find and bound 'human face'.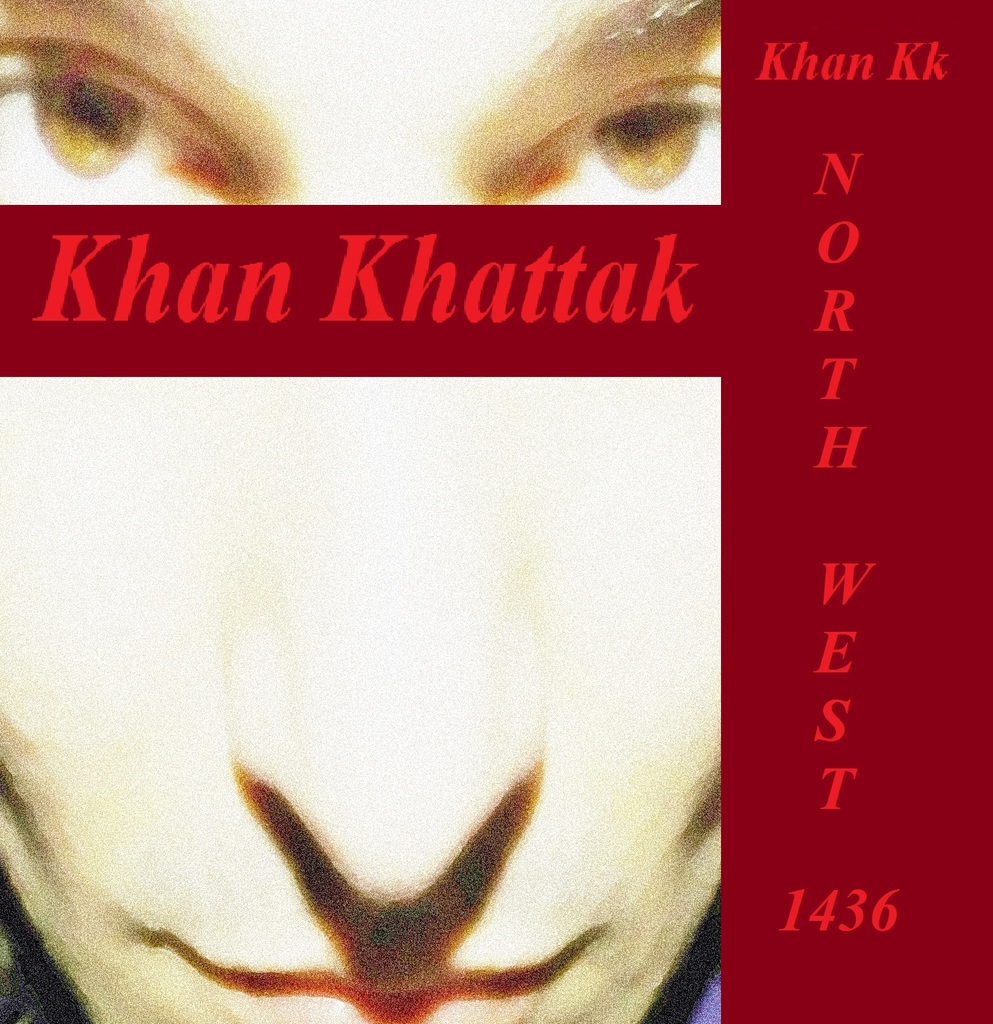
Bound: 0,0,720,1023.
